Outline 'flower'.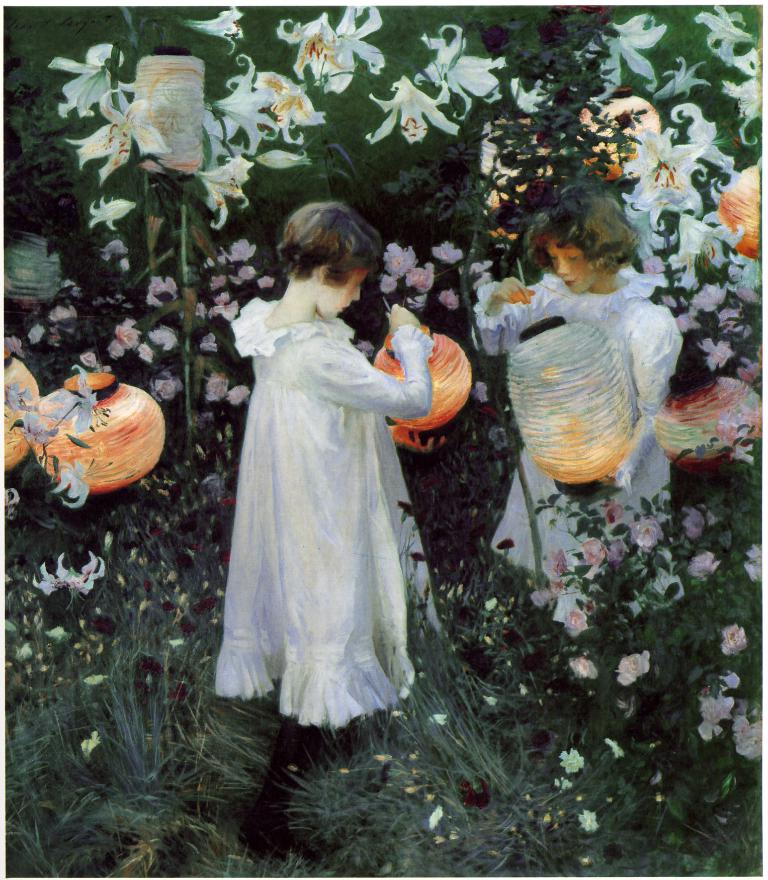
Outline: rect(731, 438, 755, 464).
